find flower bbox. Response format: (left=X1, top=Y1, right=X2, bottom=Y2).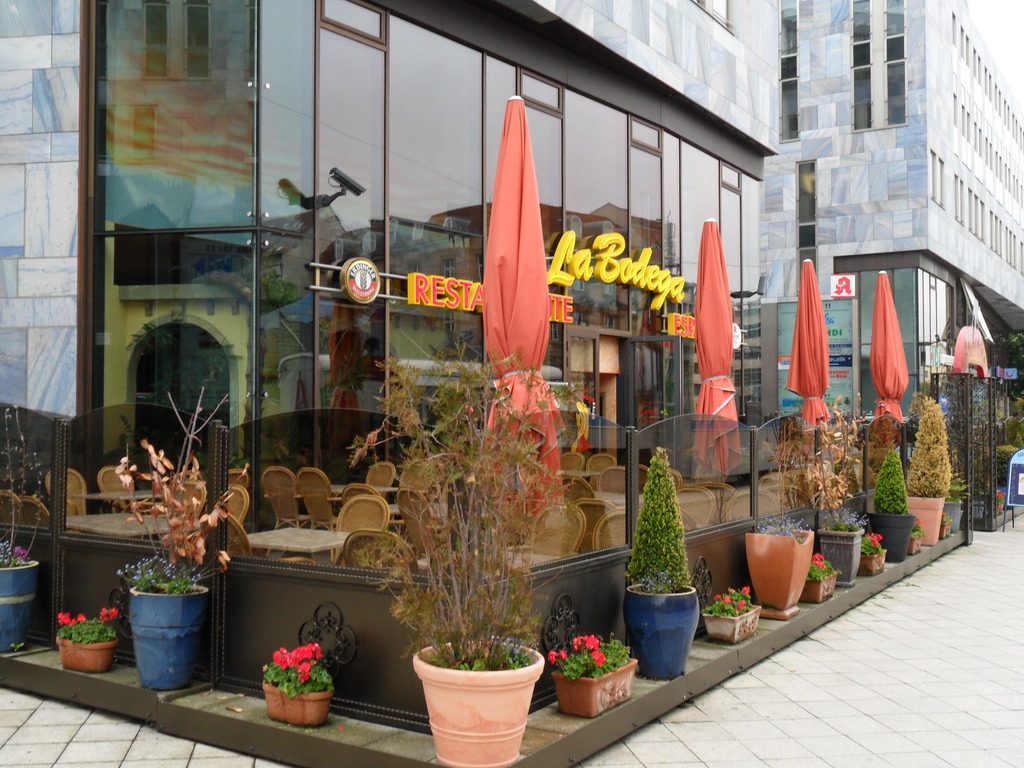
(left=77, top=611, right=86, bottom=623).
